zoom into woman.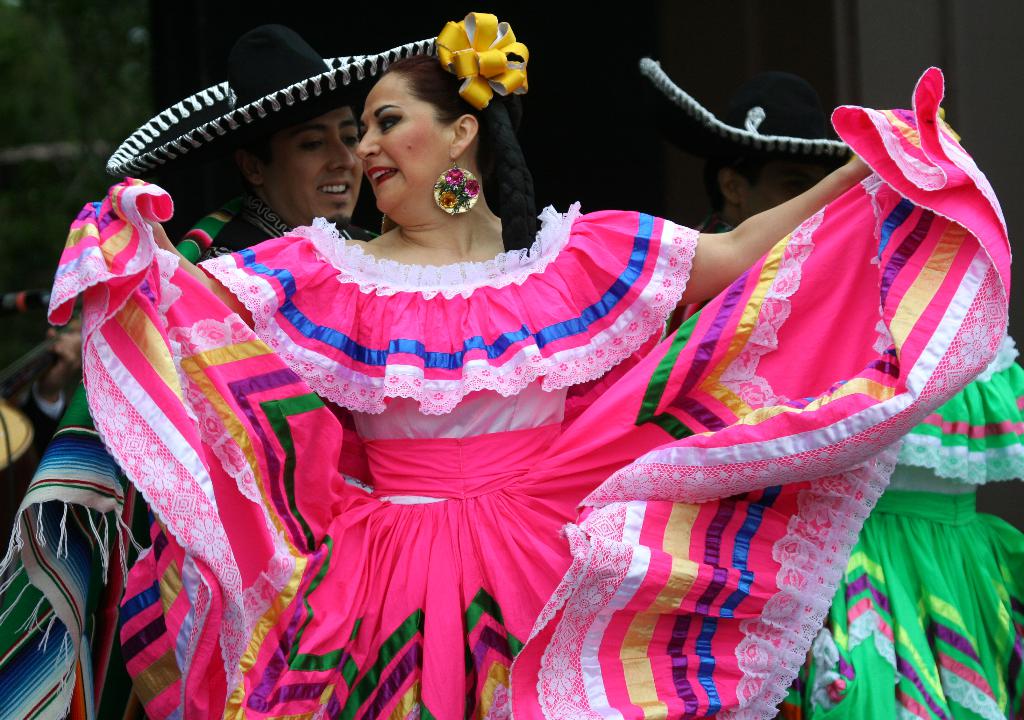
Zoom target: box(47, 11, 1011, 719).
